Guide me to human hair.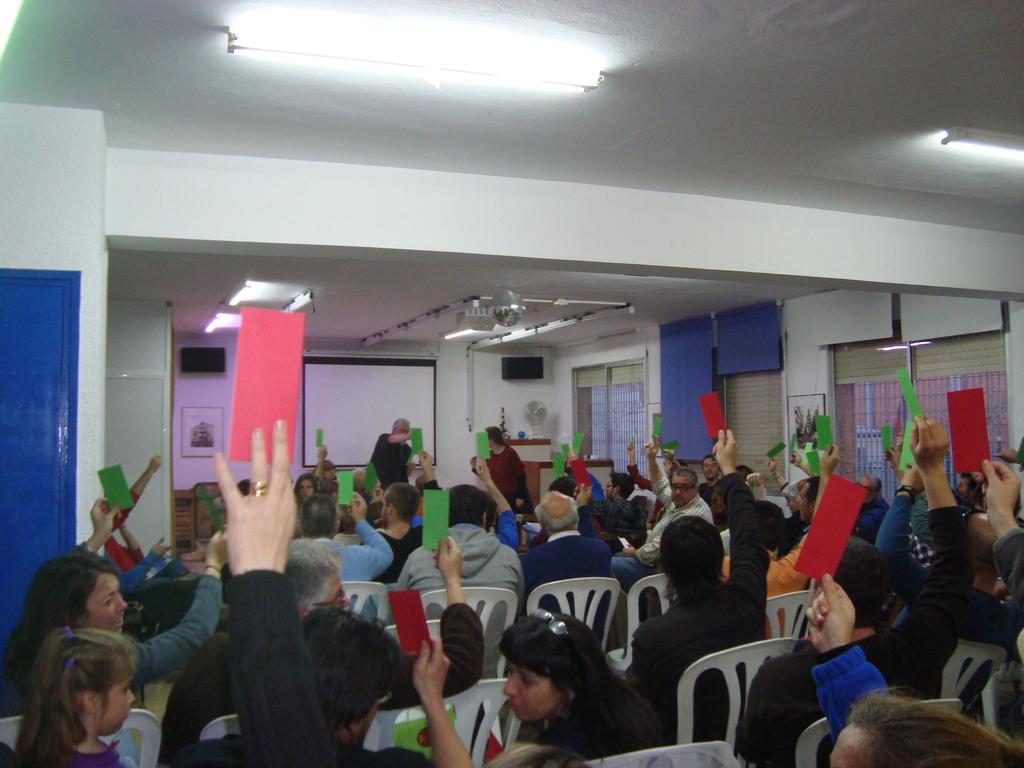
Guidance: <bbox>299, 492, 339, 537</bbox>.
